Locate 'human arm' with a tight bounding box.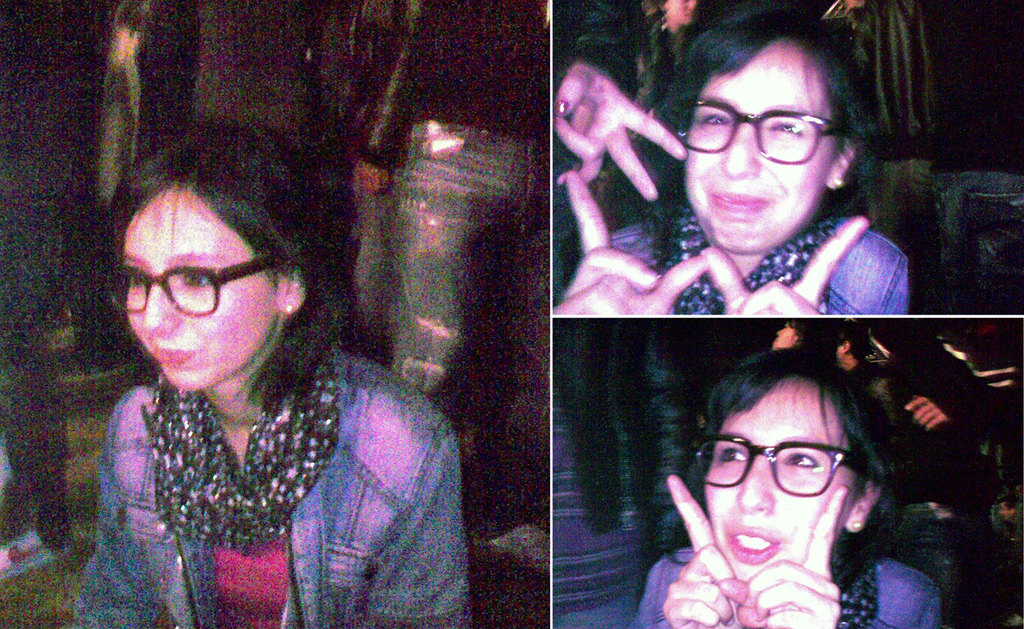
{"x1": 554, "y1": 0, "x2": 692, "y2": 205}.
